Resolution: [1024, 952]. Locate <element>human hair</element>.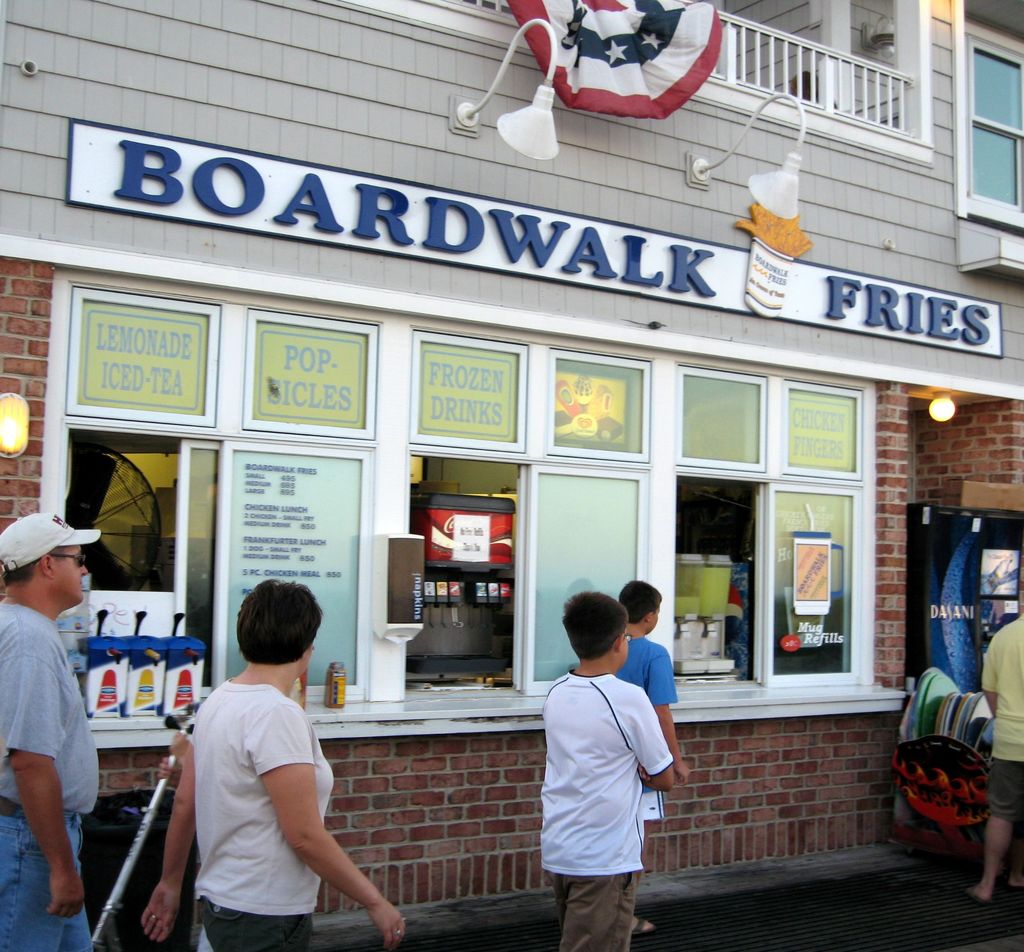
x1=564 y1=587 x2=626 y2=658.
